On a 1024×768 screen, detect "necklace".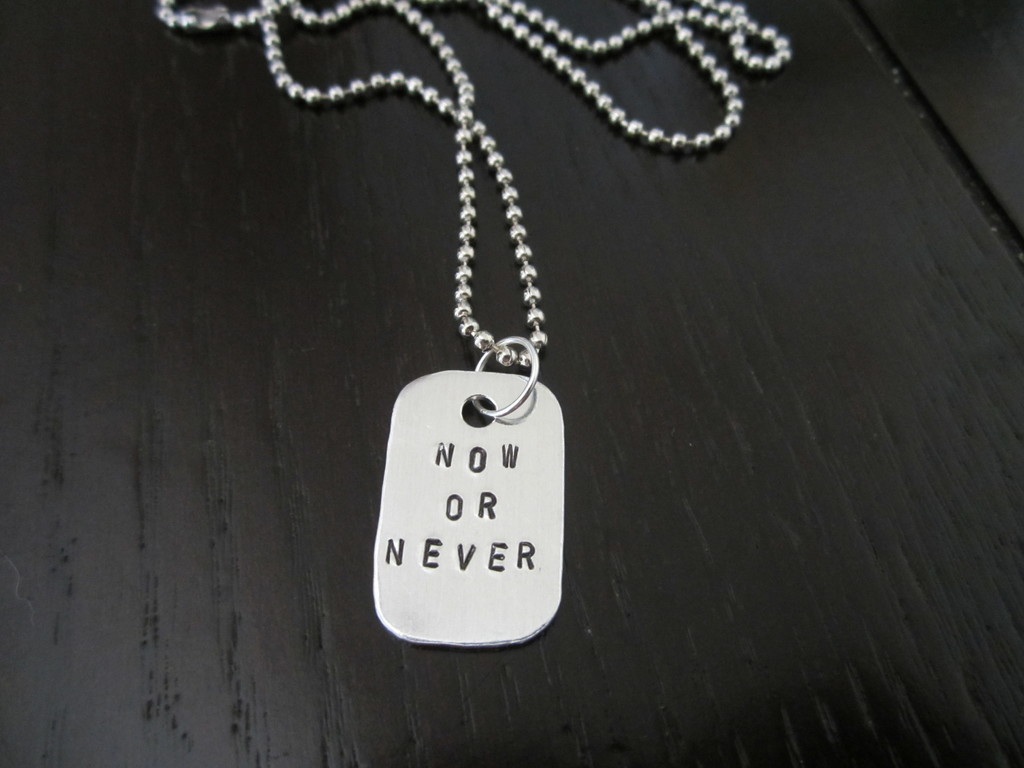
x1=160, y1=0, x2=791, y2=644.
